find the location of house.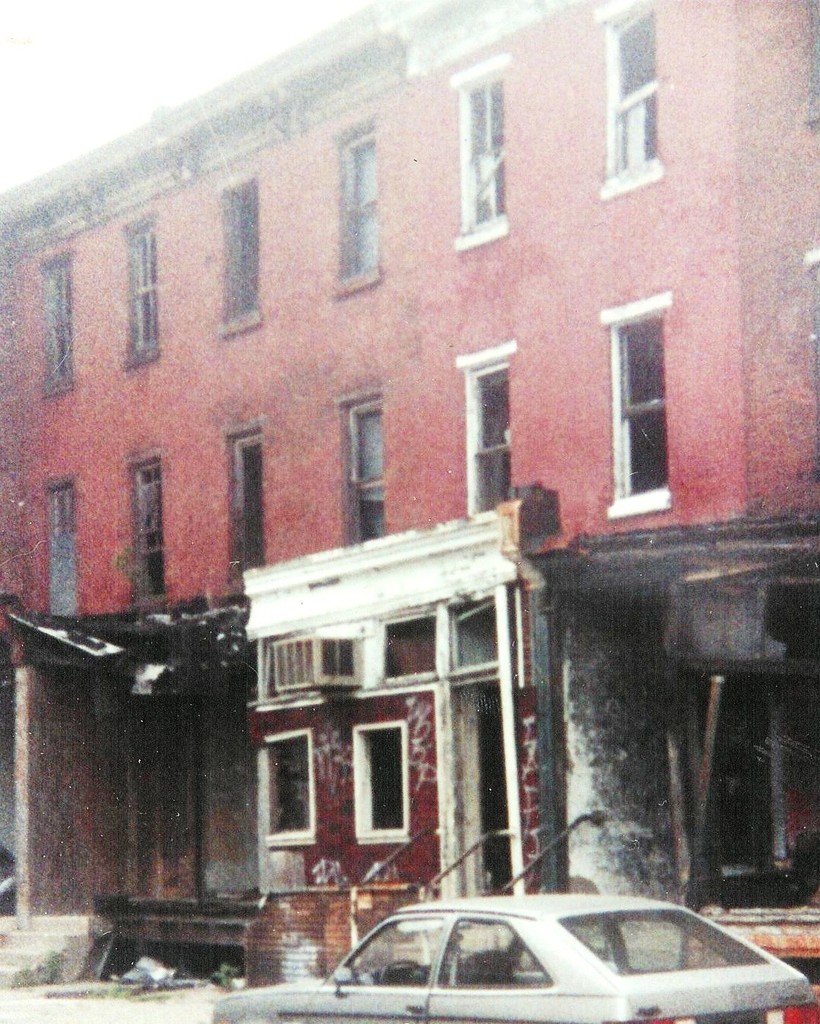
Location: 0:0:819:977.
